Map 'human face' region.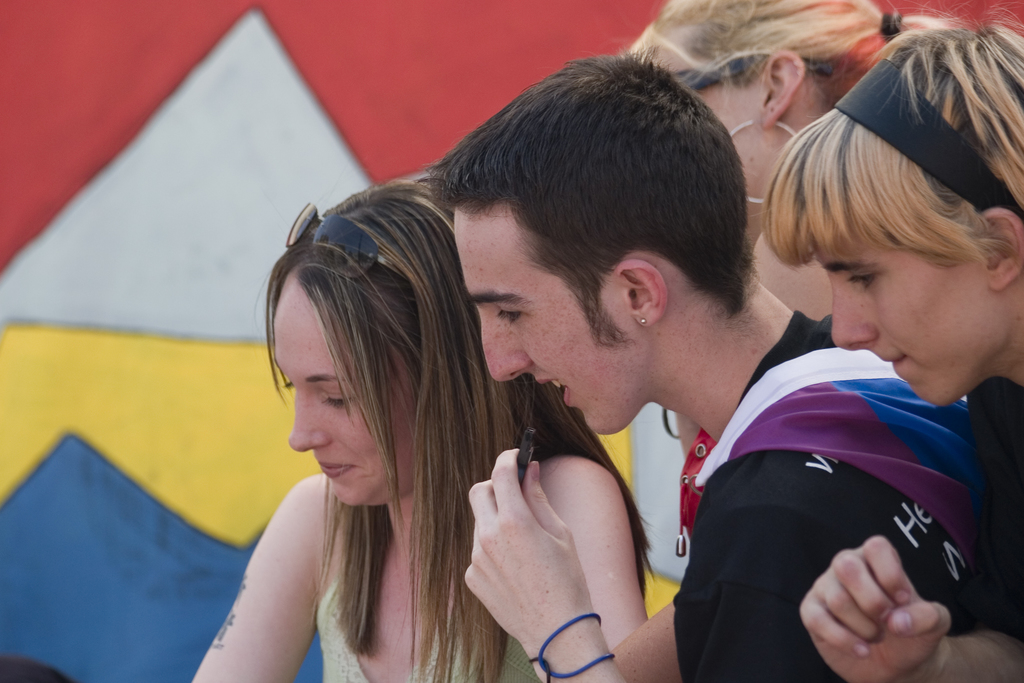
Mapped to [x1=268, y1=272, x2=421, y2=513].
